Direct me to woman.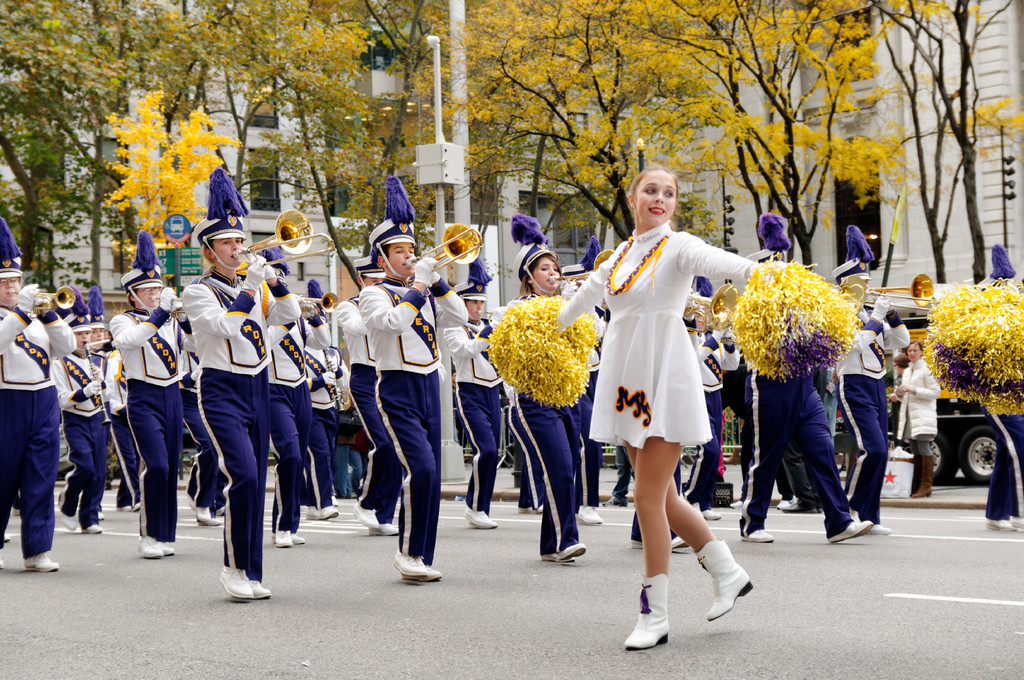
Direction: Rect(440, 254, 504, 530).
